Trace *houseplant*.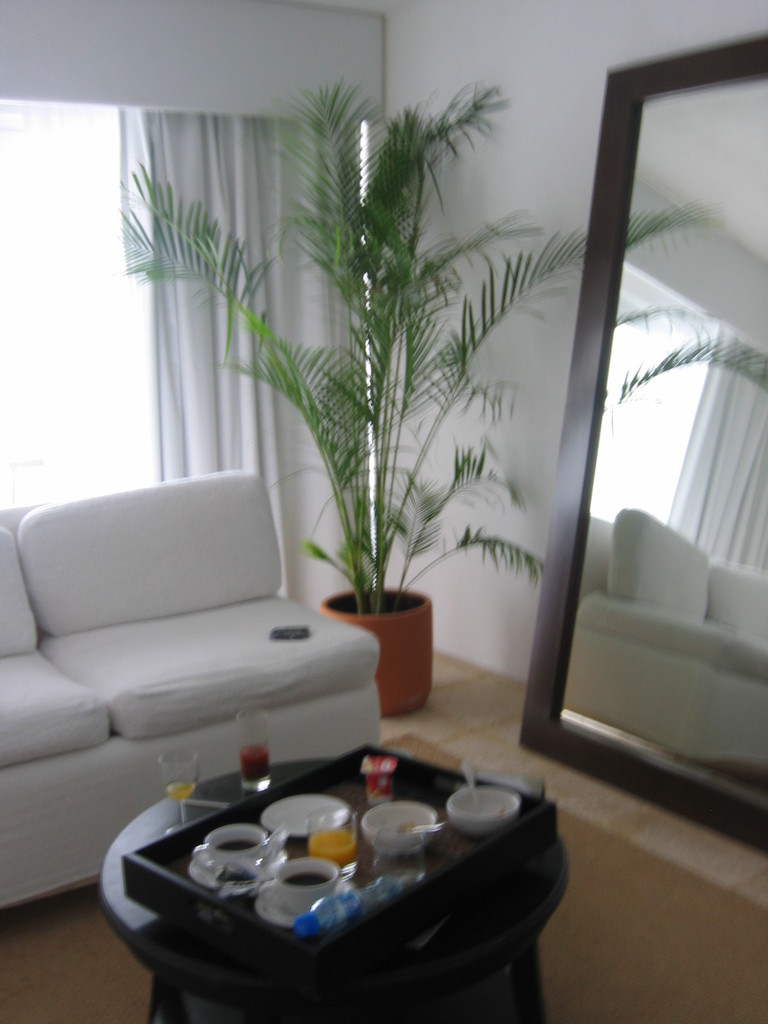
Traced to 115:75:589:719.
